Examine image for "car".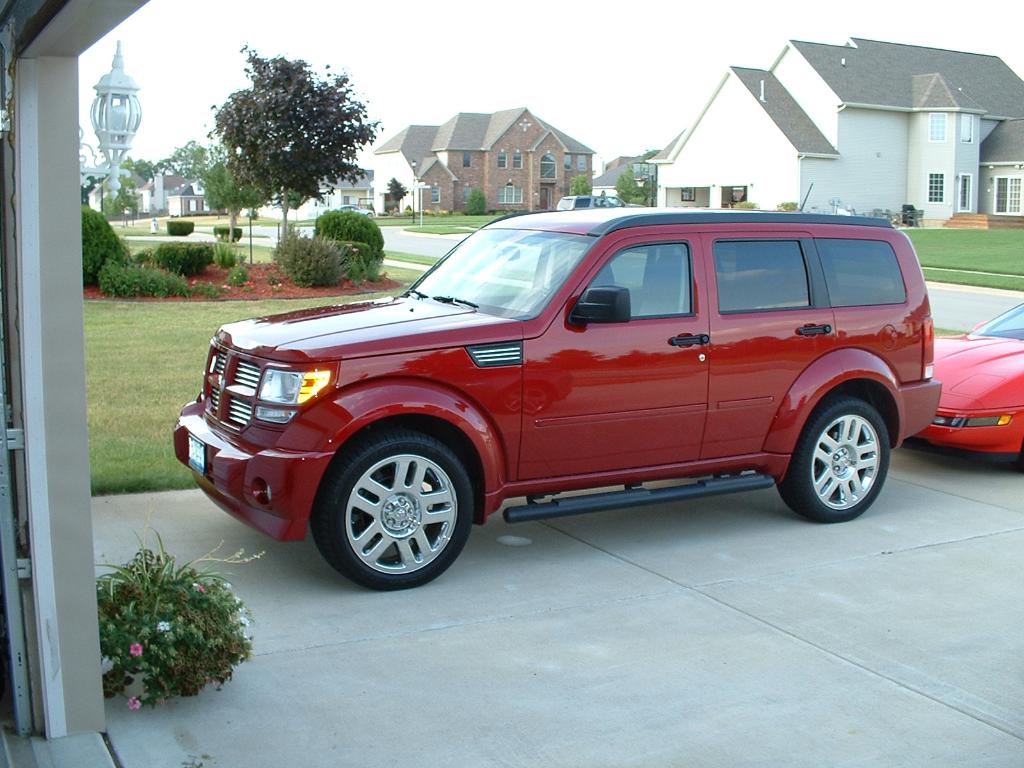
Examination result: 908, 294, 1023, 468.
